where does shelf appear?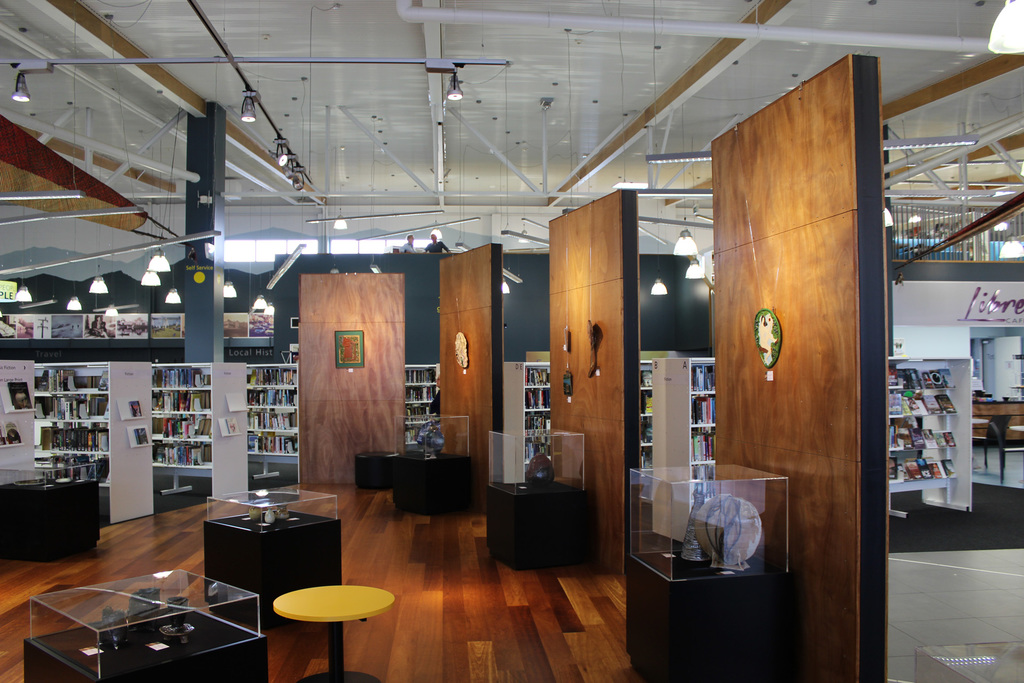
Appears at detection(33, 452, 50, 466).
